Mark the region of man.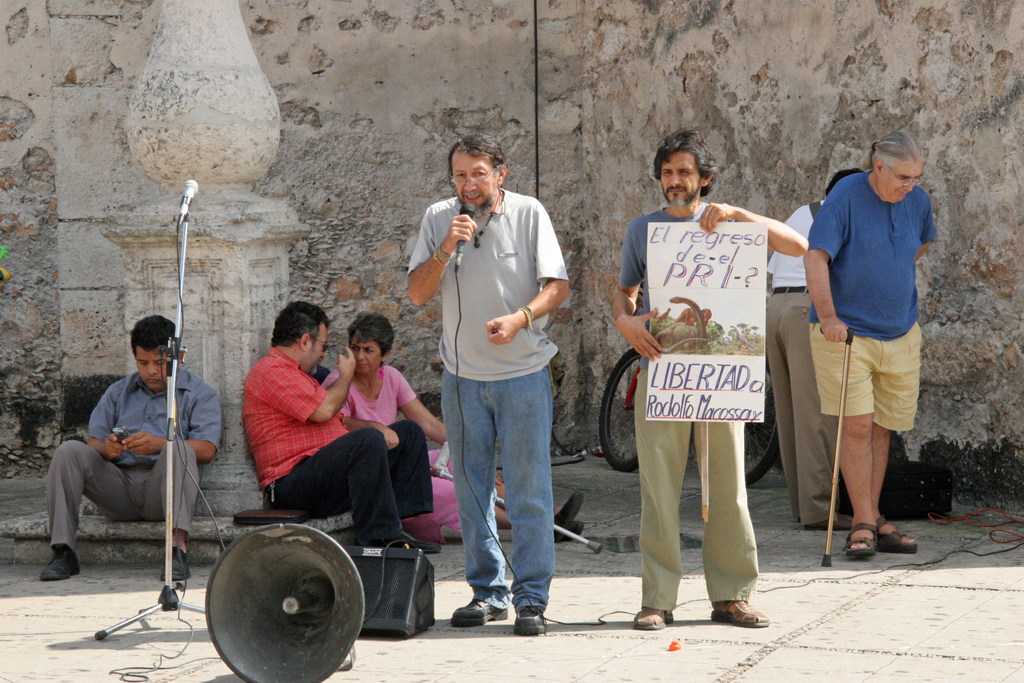
Region: l=44, t=320, r=216, b=602.
